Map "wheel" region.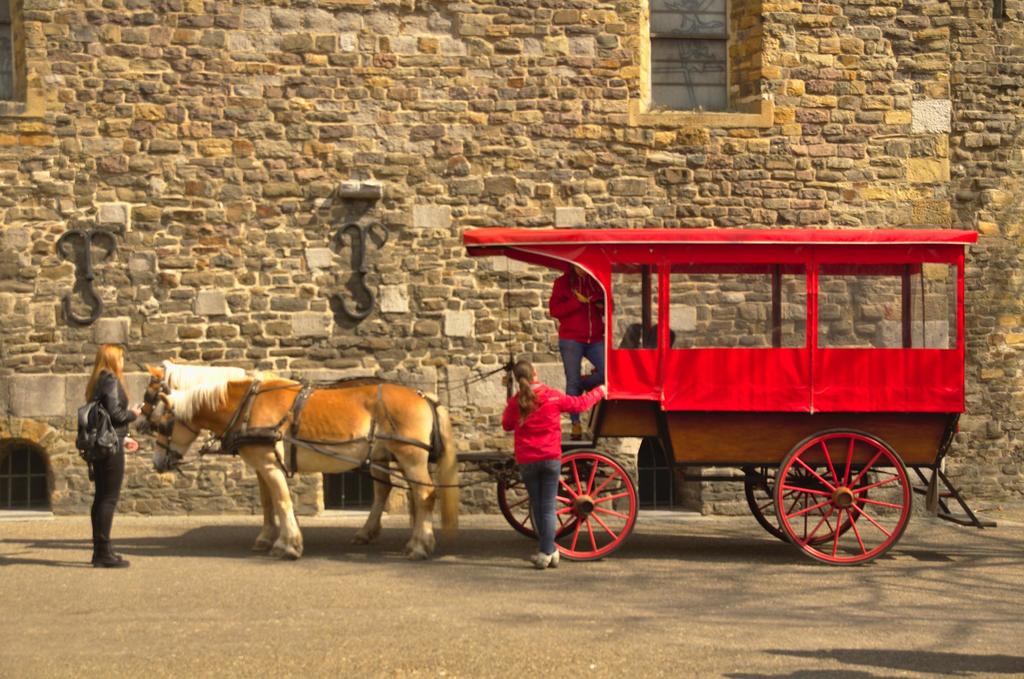
Mapped to l=561, t=452, r=638, b=559.
